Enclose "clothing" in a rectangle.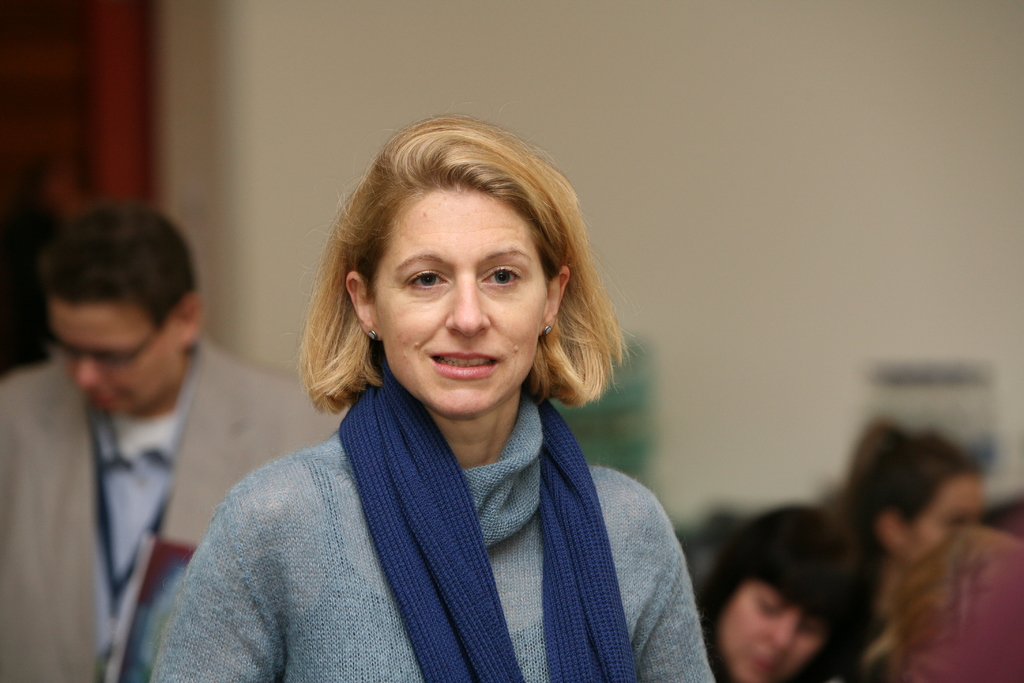
[95, 331, 751, 682].
